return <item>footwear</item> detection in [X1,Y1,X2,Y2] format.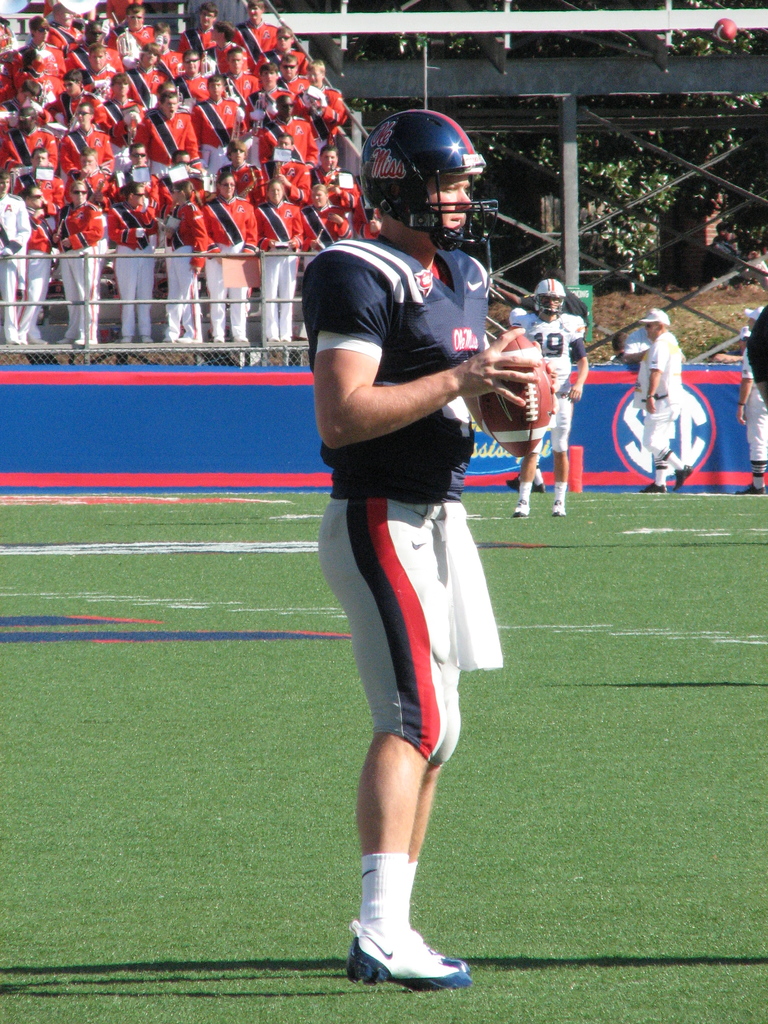
[136,333,151,344].
